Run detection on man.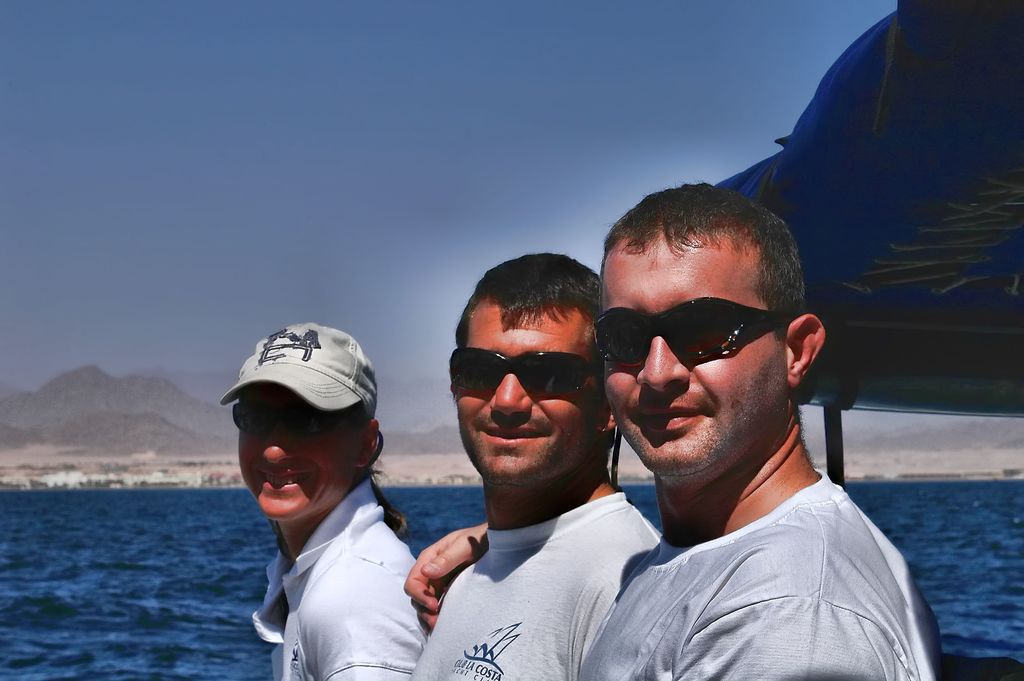
Result: pyautogui.locateOnScreen(408, 253, 671, 680).
